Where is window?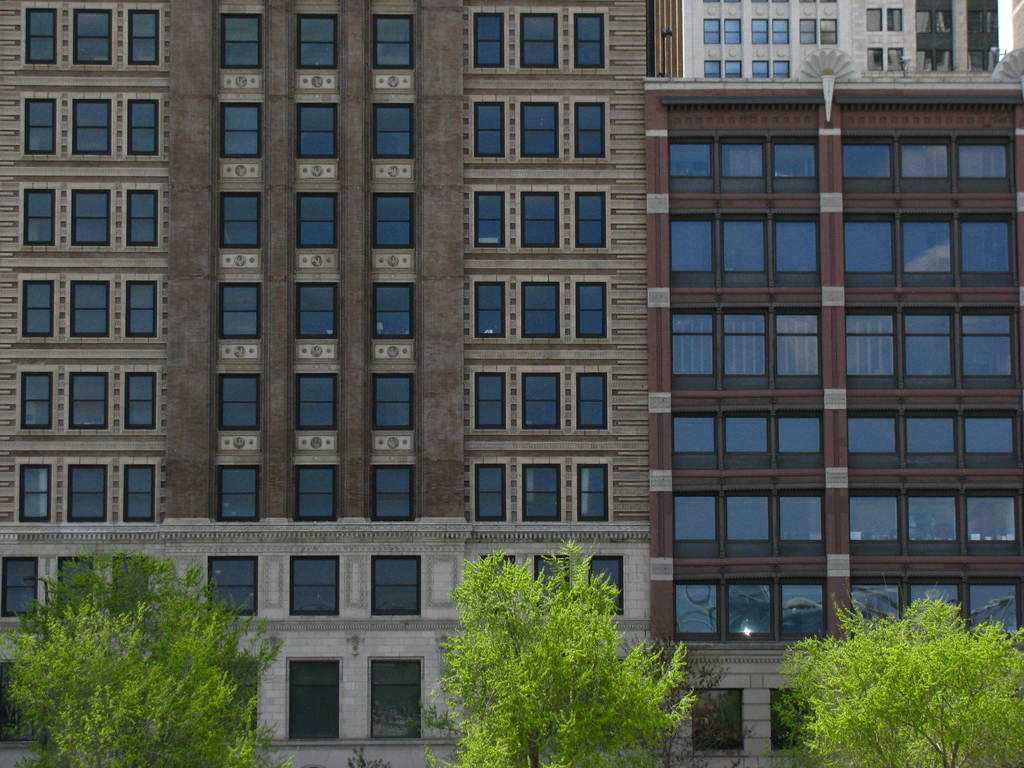
(887, 47, 904, 72).
